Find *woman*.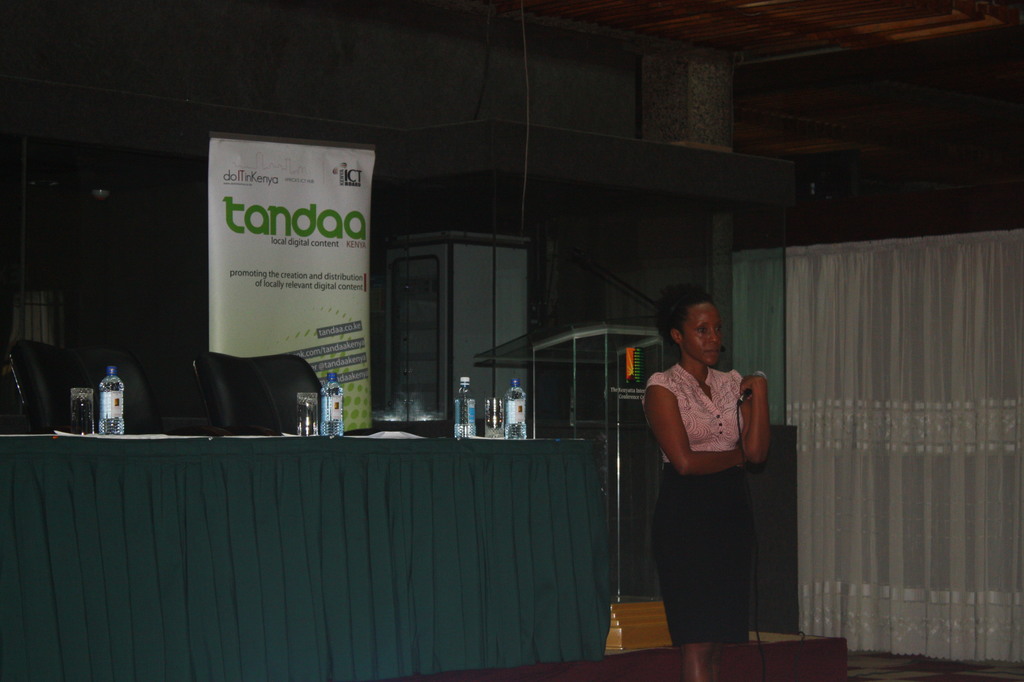
640:284:771:678.
